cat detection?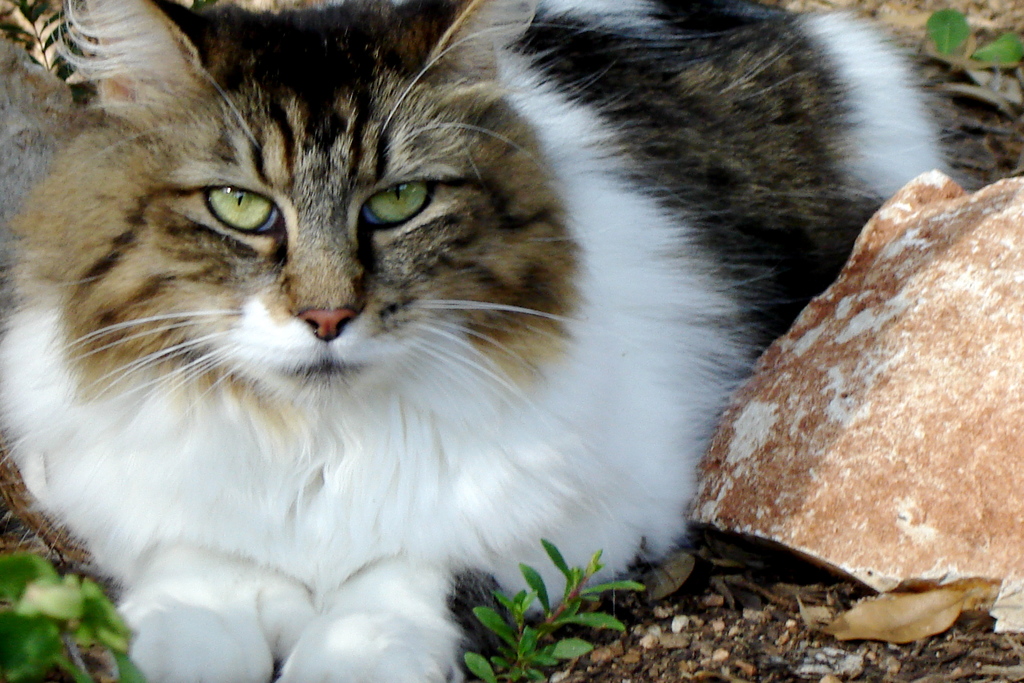
bbox=(0, 0, 962, 682)
